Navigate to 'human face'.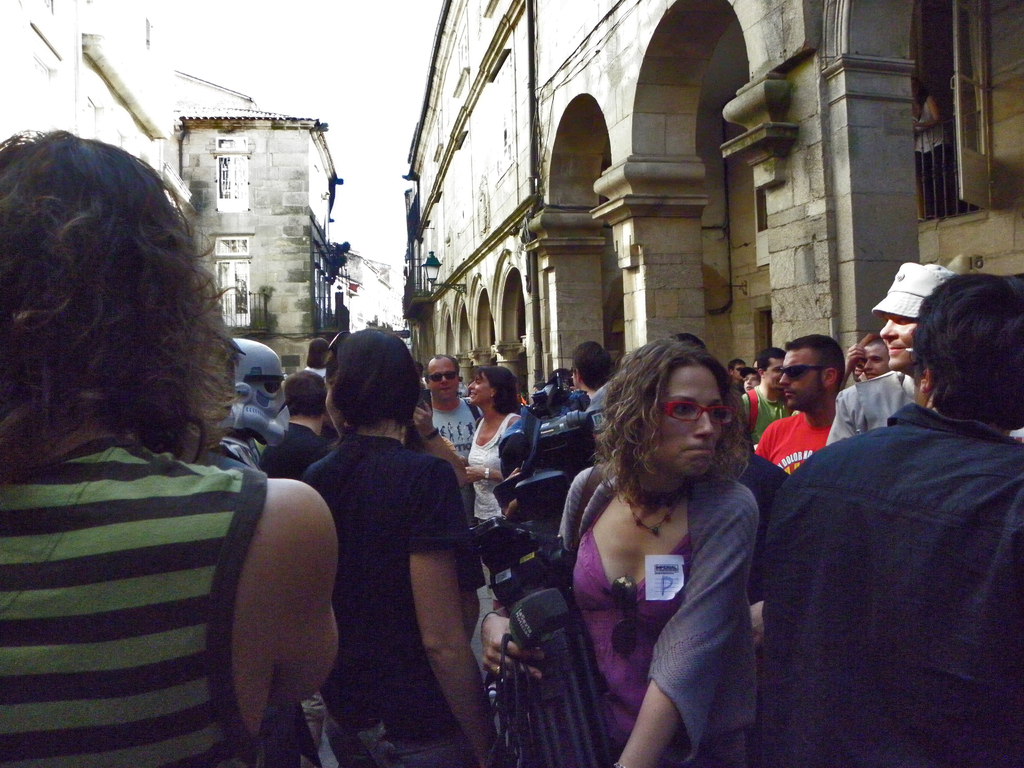
Navigation target: (left=468, top=372, right=496, bottom=406).
